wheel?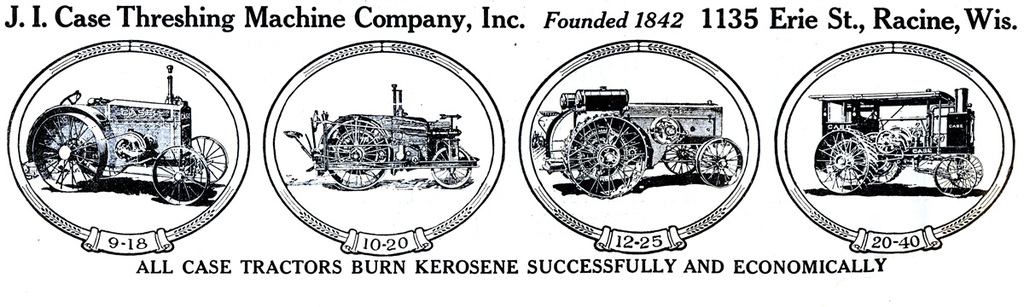
select_region(947, 151, 987, 194)
